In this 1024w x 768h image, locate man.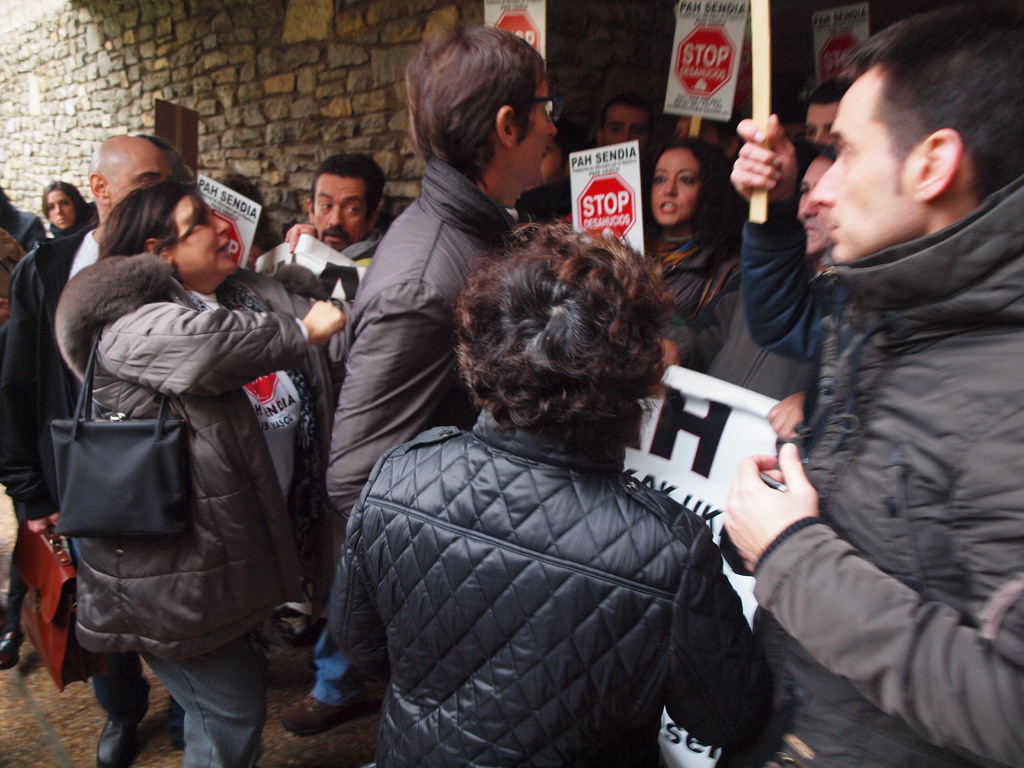
Bounding box: bbox=[796, 80, 854, 151].
